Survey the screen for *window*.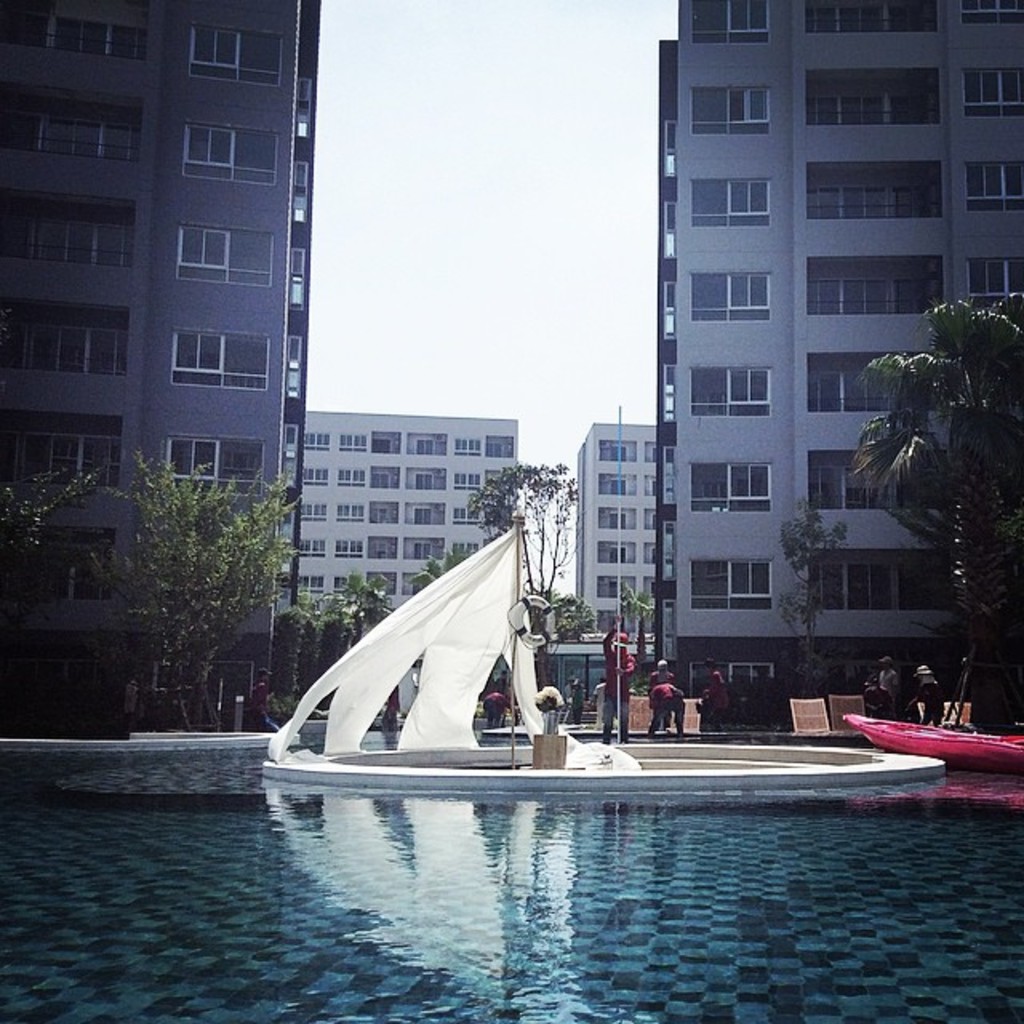
Survey found: {"x1": 178, "y1": 96, "x2": 272, "y2": 184}.
